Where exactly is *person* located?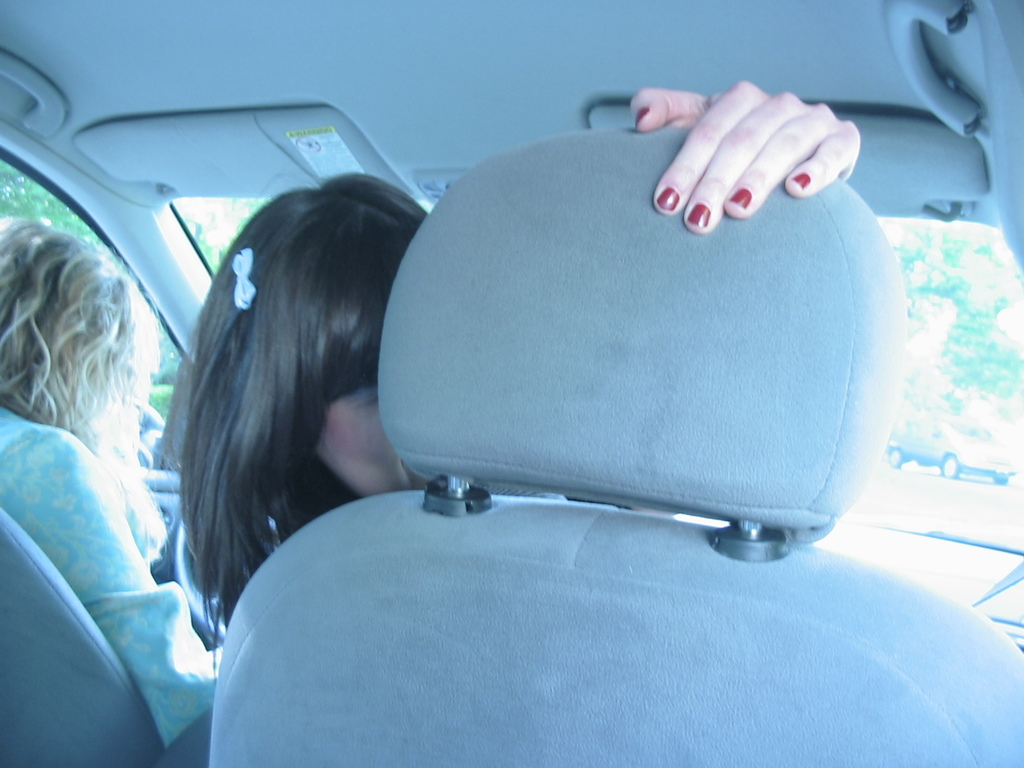
Its bounding box is [x1=163, y1=80, x2=860, y2=672].
